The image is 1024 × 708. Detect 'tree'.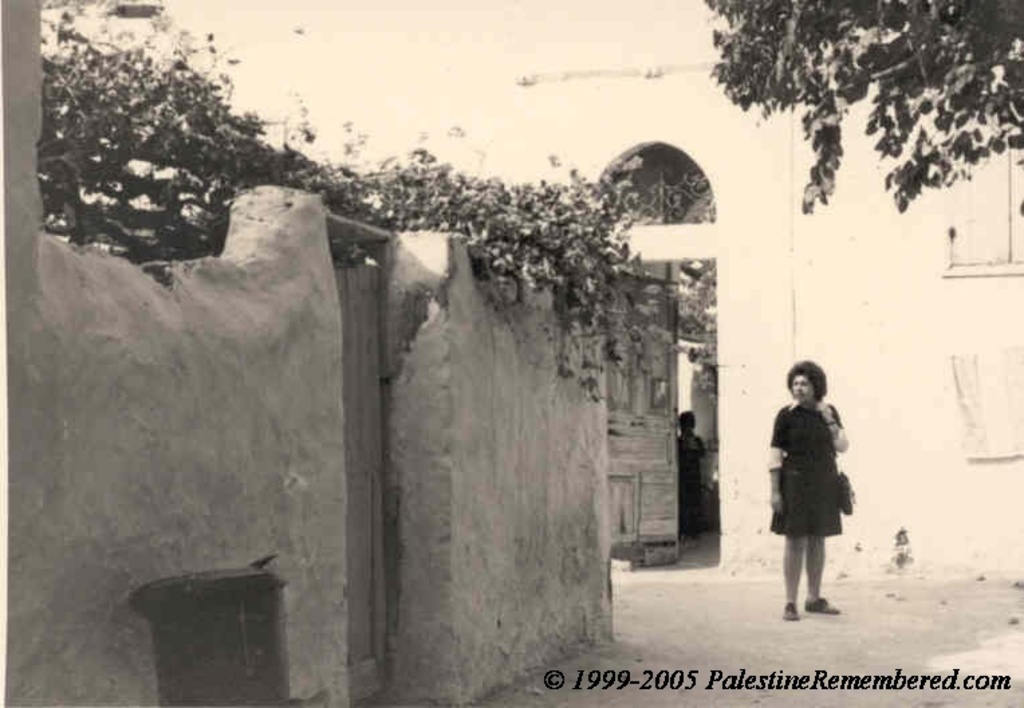
Detection: <bbox>40, 0, 651, 389</bbox>.
